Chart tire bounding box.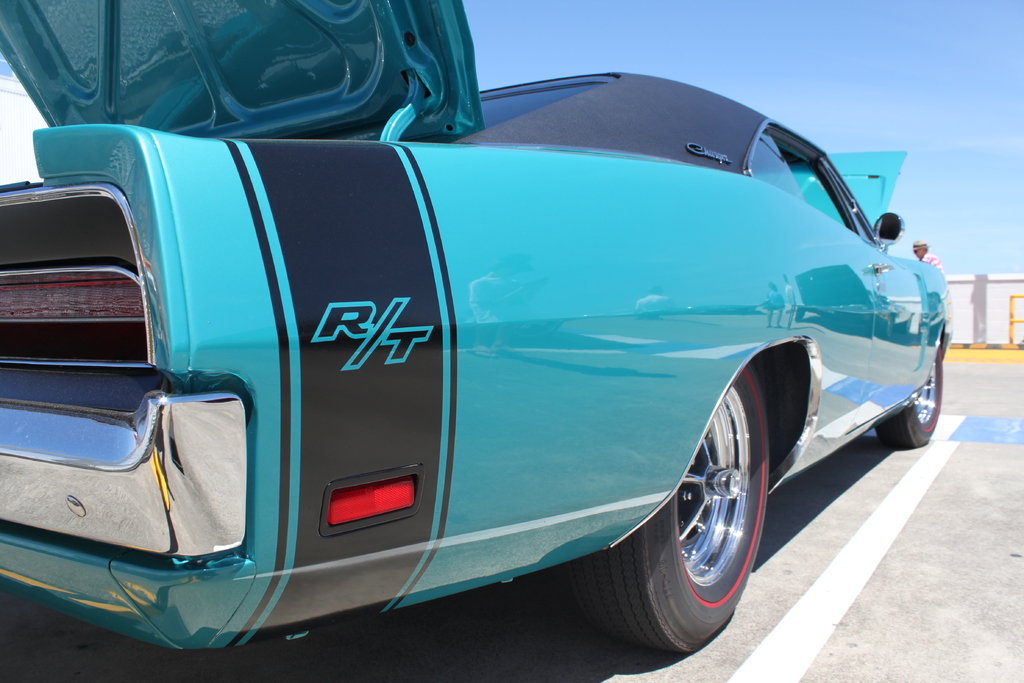
Charted: [548, 357, 775, 650].
